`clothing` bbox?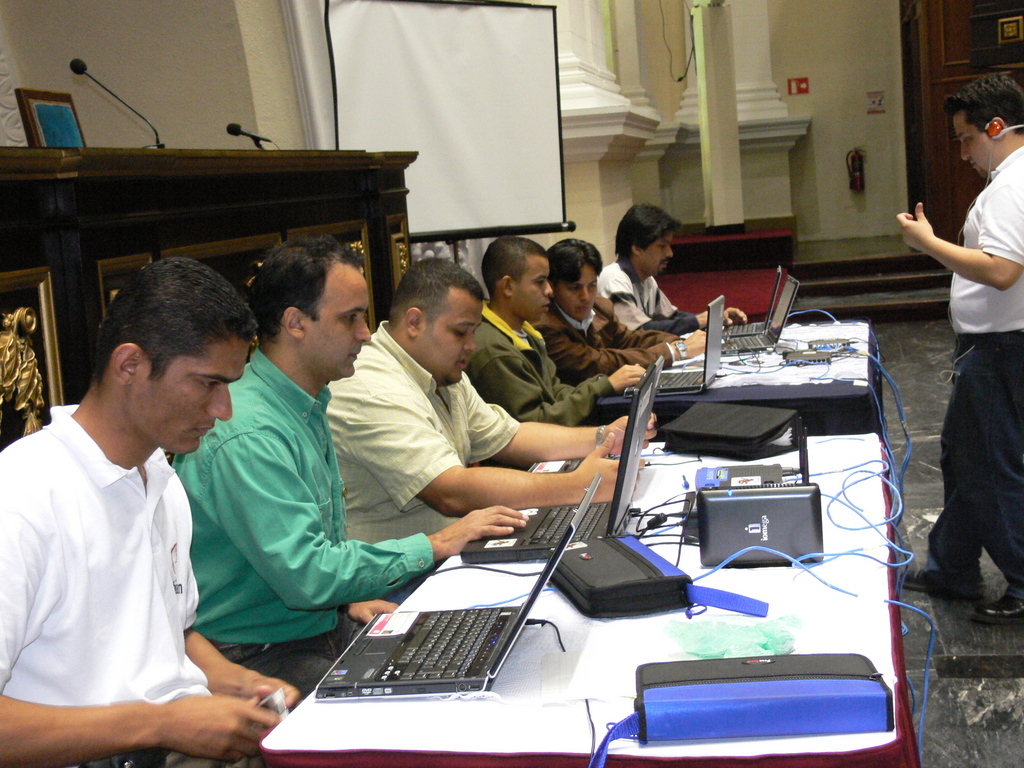
l=531, t=290, r=691, b=382
